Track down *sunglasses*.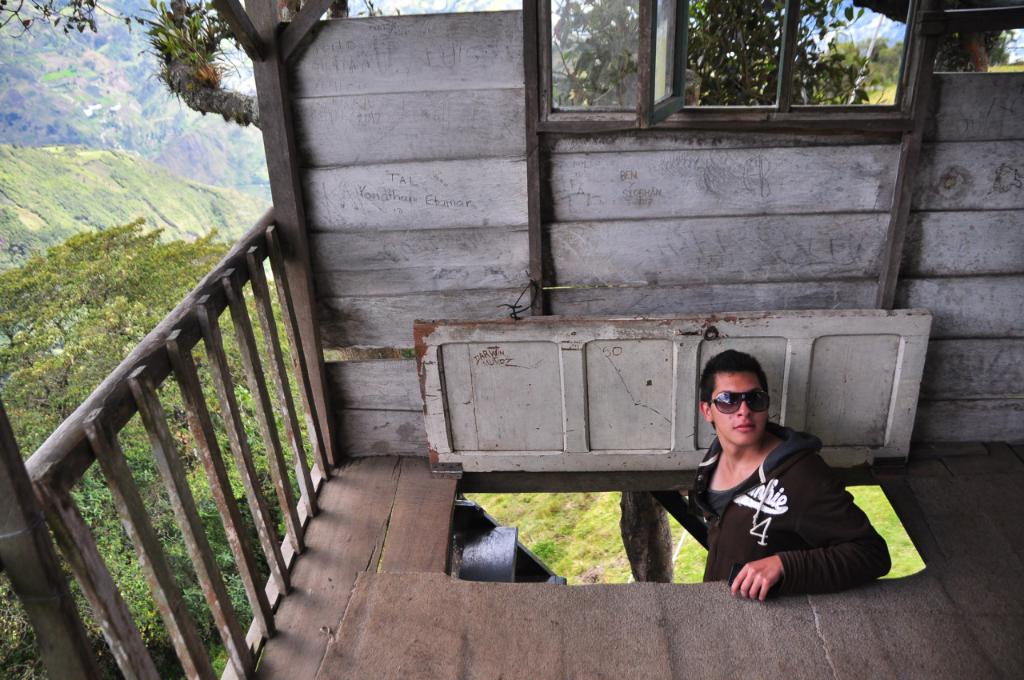
Tracked to BBox(710, 389, 770, 414).
